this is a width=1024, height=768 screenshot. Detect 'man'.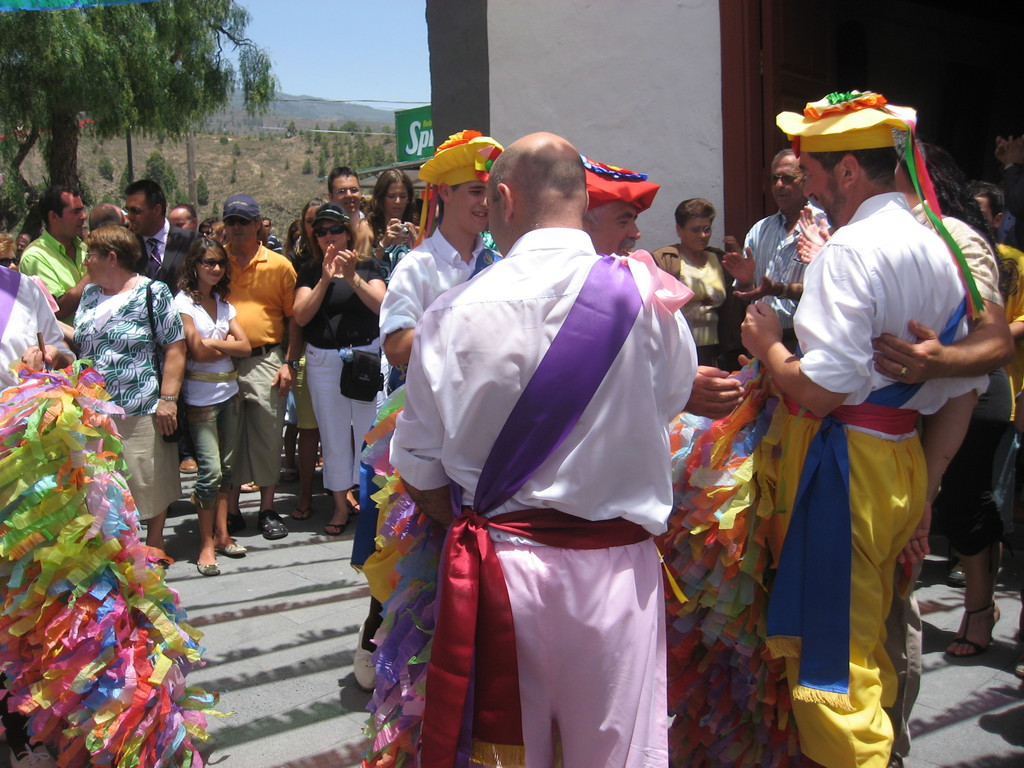
bbox=[331, 170, 365, 214].
